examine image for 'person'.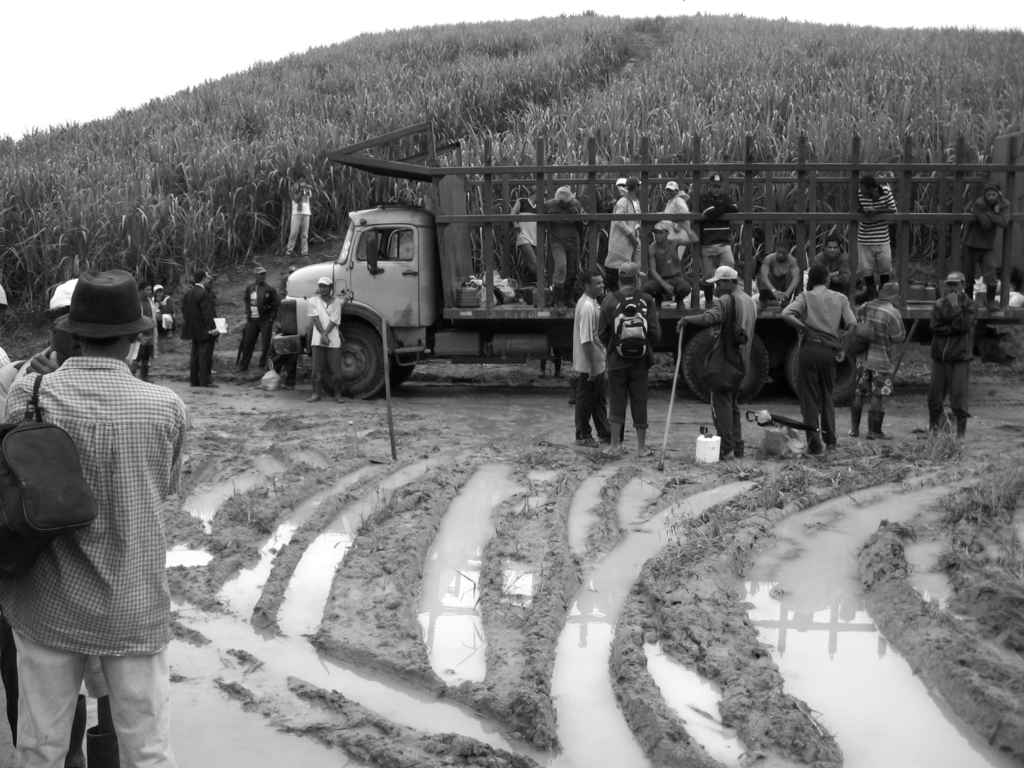
Examination result: {"x1": 240, "y1": 262, "x2": 281, "y2": 383}.
